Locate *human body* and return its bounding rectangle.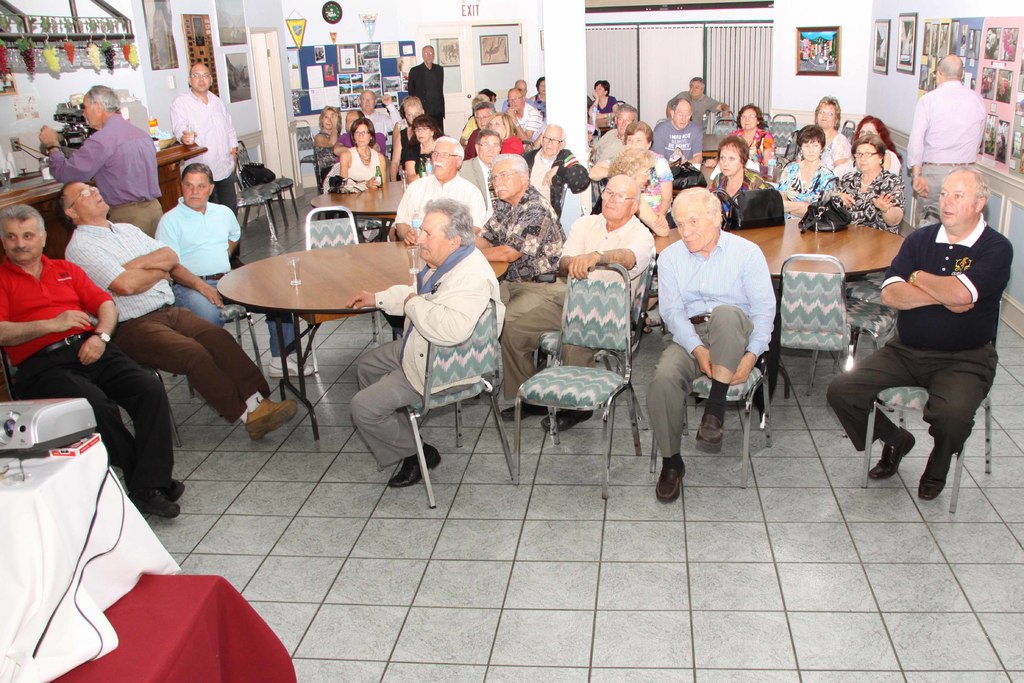
bbox(0, 210, 175, 525).
